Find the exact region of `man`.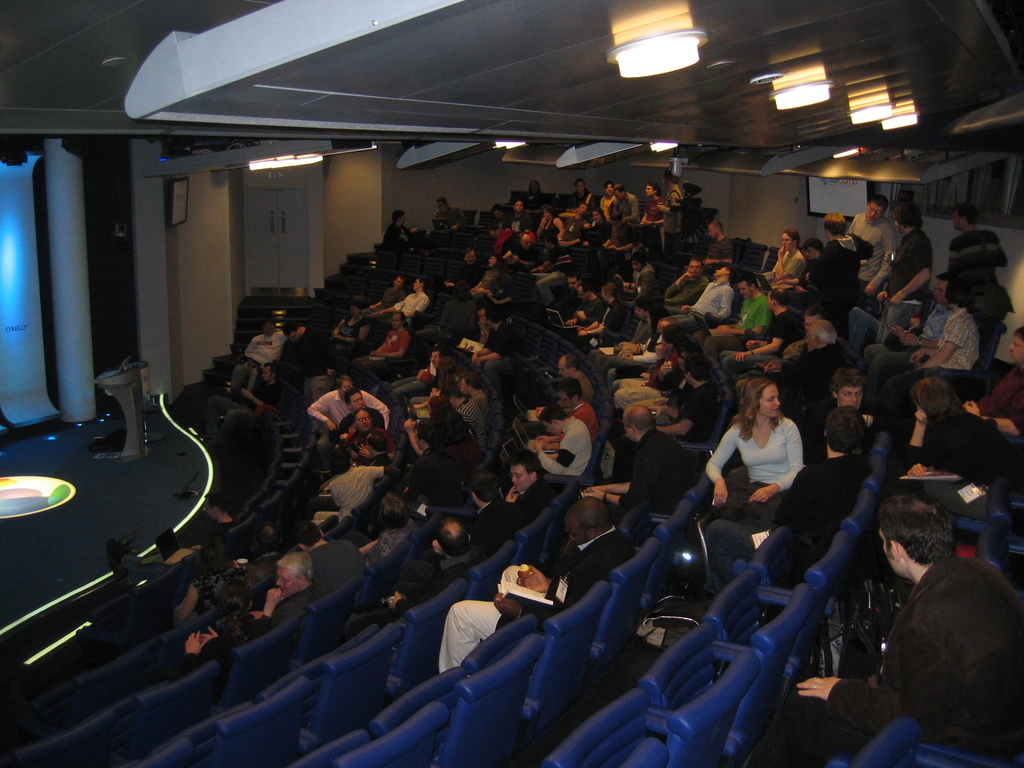
Exact region: select_region(940, 203, 1010, 298).
